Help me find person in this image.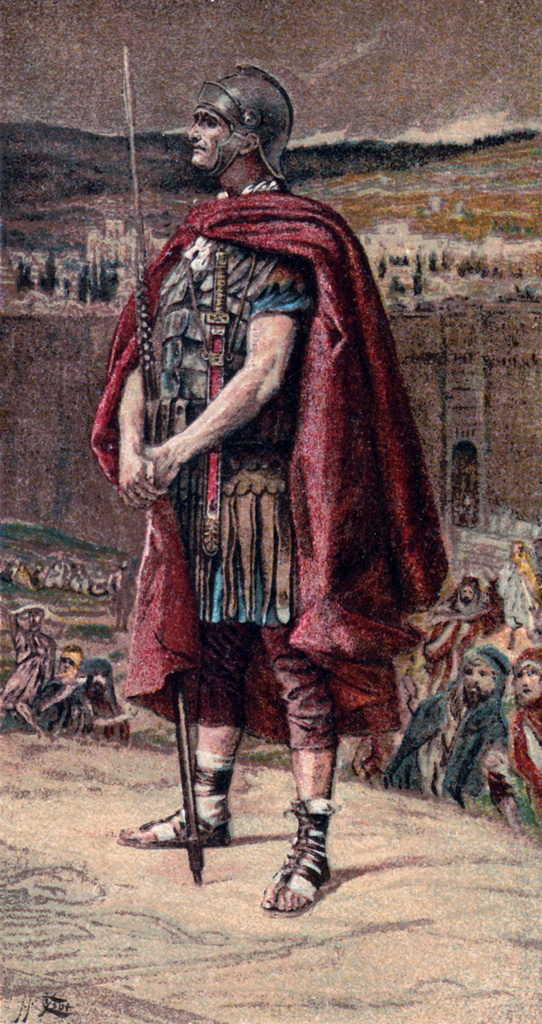
Found it: (154, 98, 440, 826).
